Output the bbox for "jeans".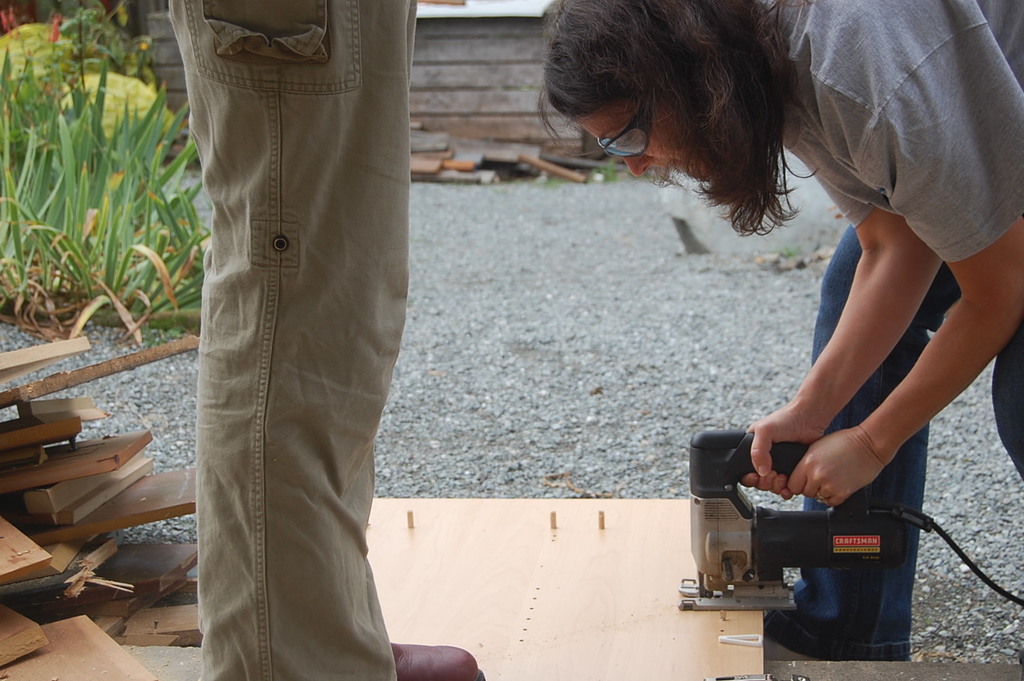
(748, 203, 1023, 674).
